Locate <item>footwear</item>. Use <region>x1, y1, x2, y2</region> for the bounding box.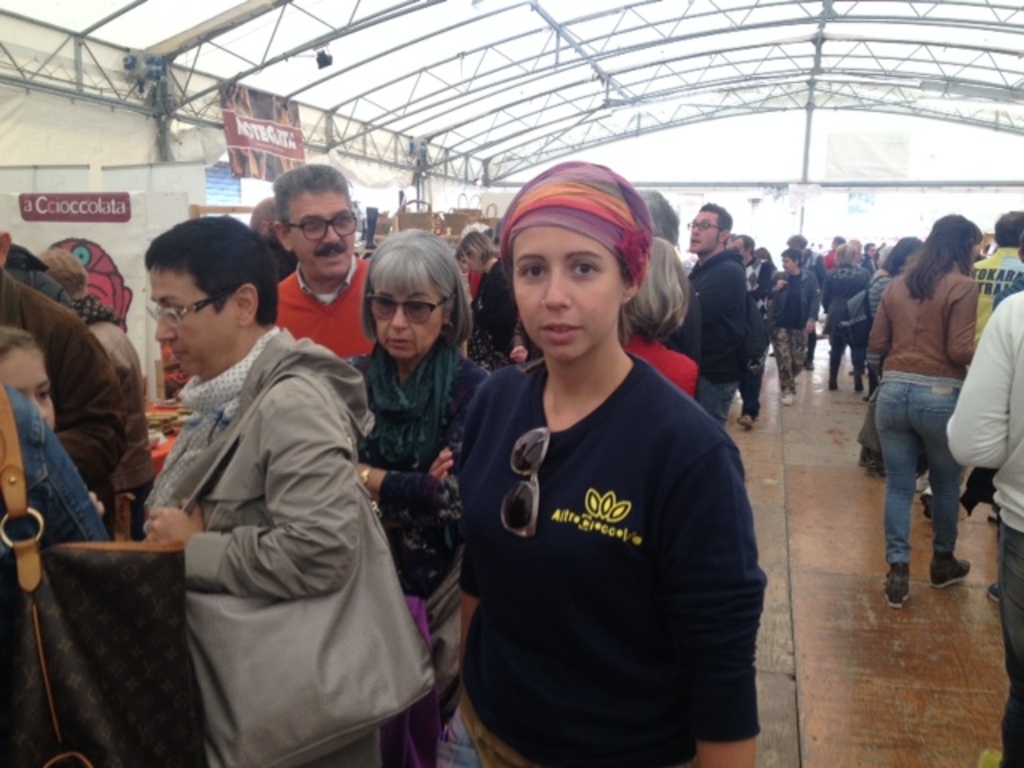
<region>779, 384, 798, 410</region>.
